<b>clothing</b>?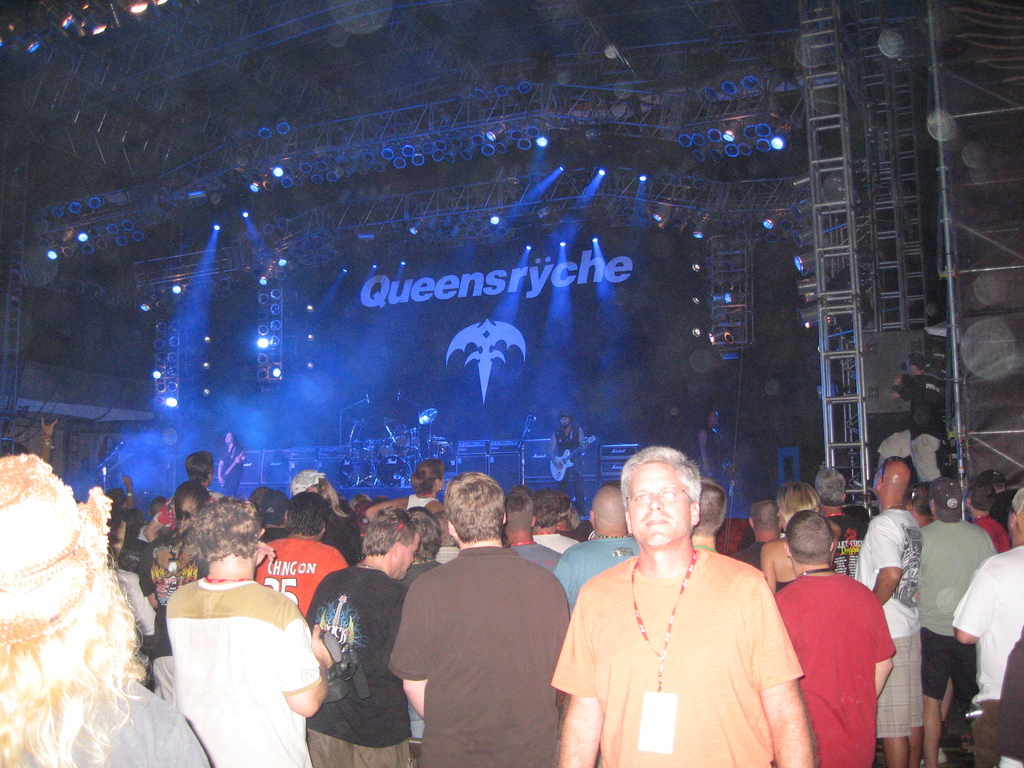
x1=403, y1=486, x2=425, y2=511
